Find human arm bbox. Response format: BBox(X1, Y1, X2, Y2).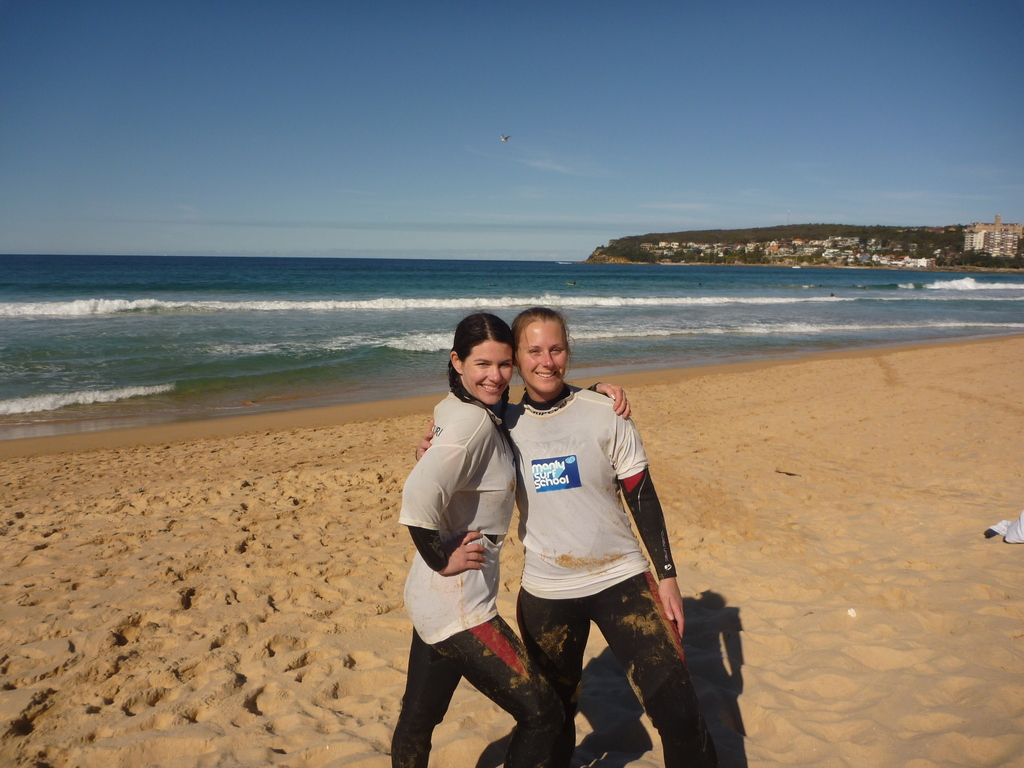
BBox(479, 376, 636, 441).
